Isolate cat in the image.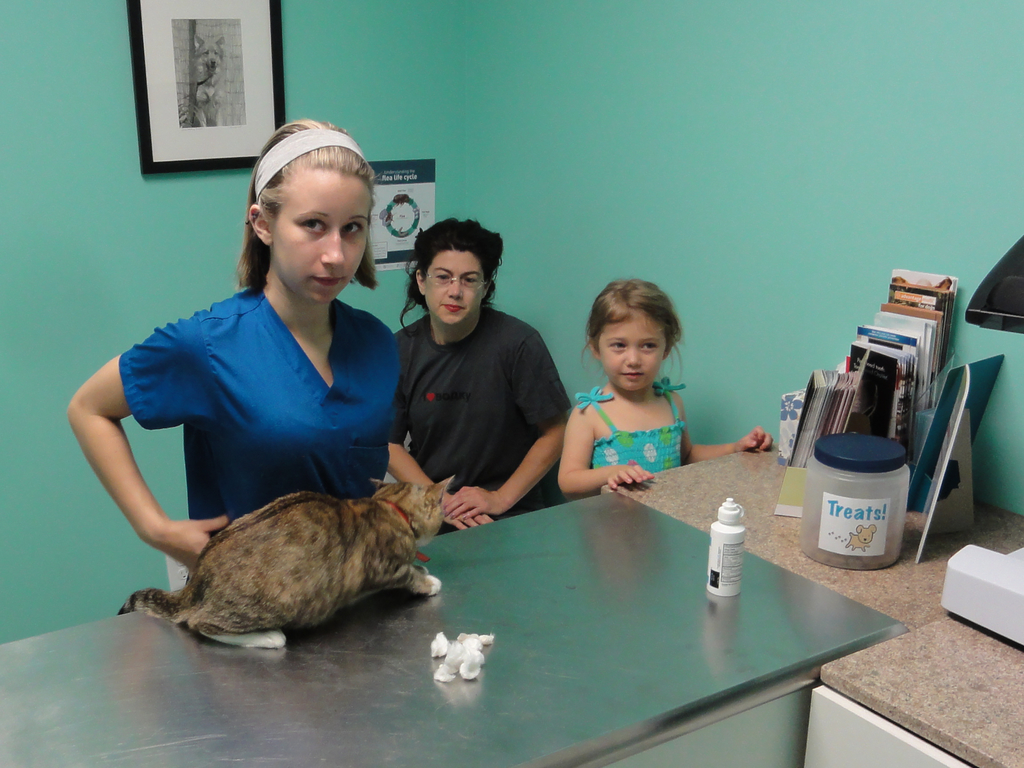
Isolated region: box=[122, 478, 457, 651].
